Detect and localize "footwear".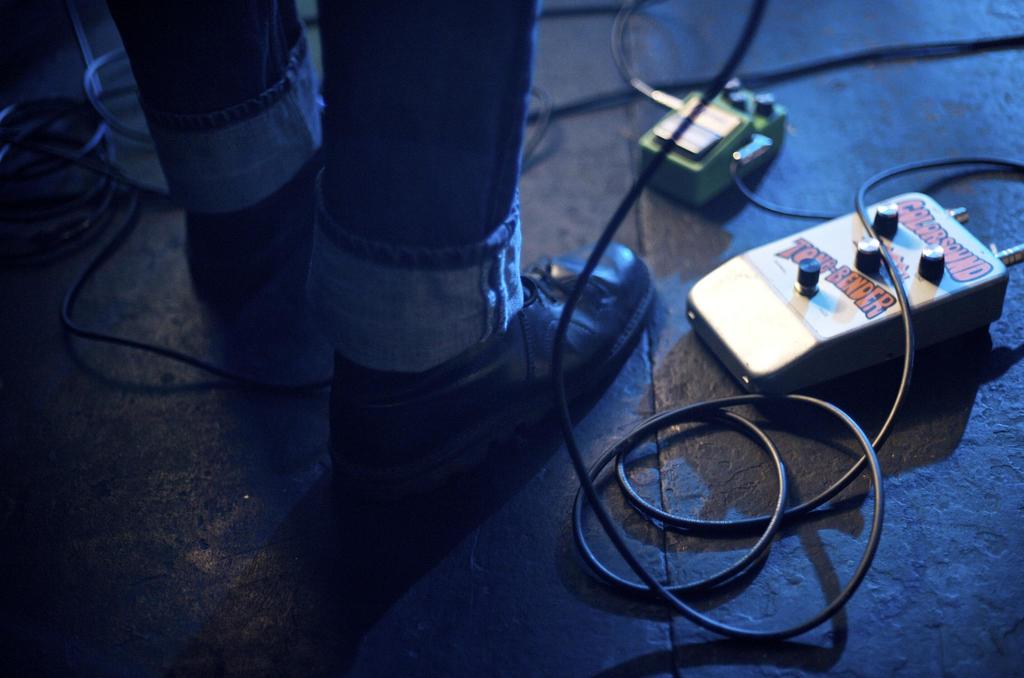
Localized at box(184, 140, 328, 300).
